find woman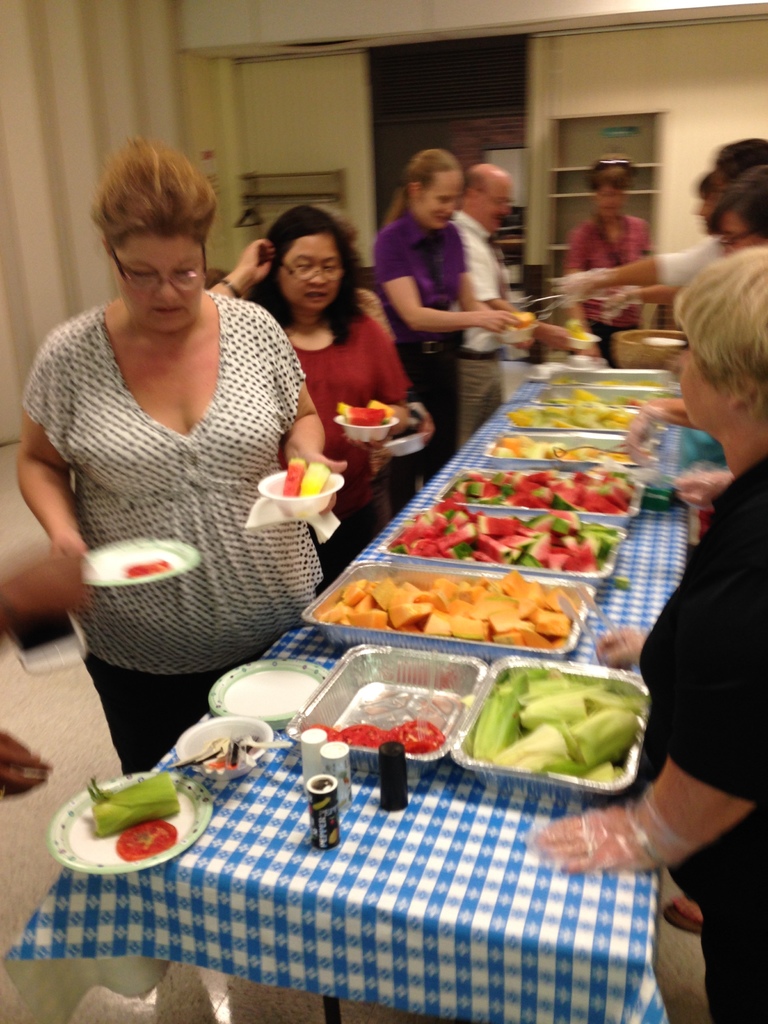
Rect(623, 161, 767, 500)
